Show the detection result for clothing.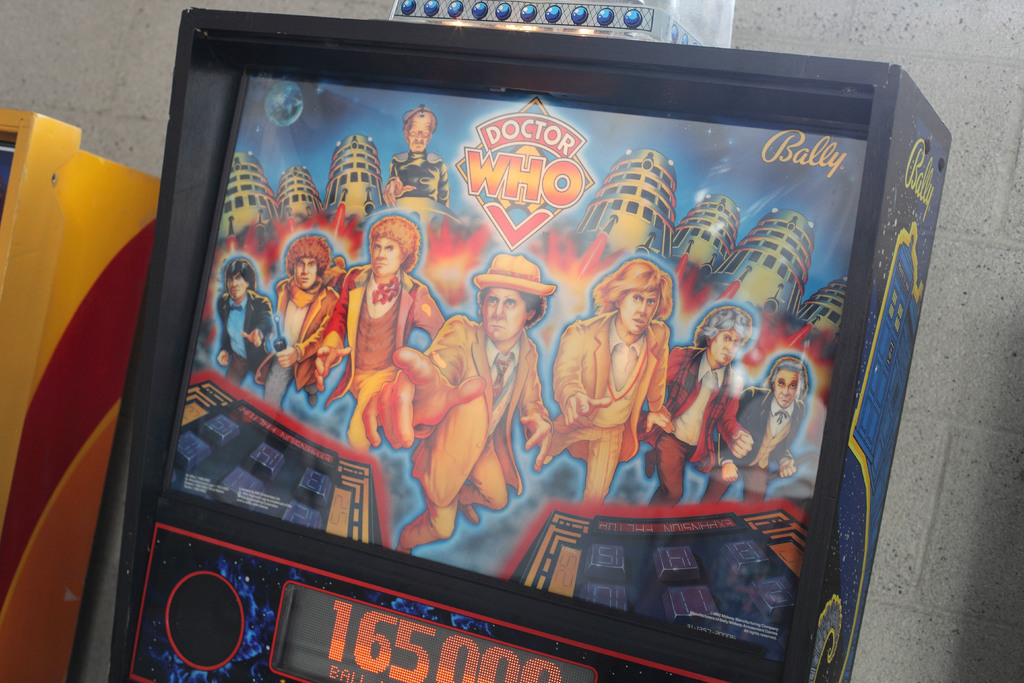
<region>547, 305, 669, 503</region>.
